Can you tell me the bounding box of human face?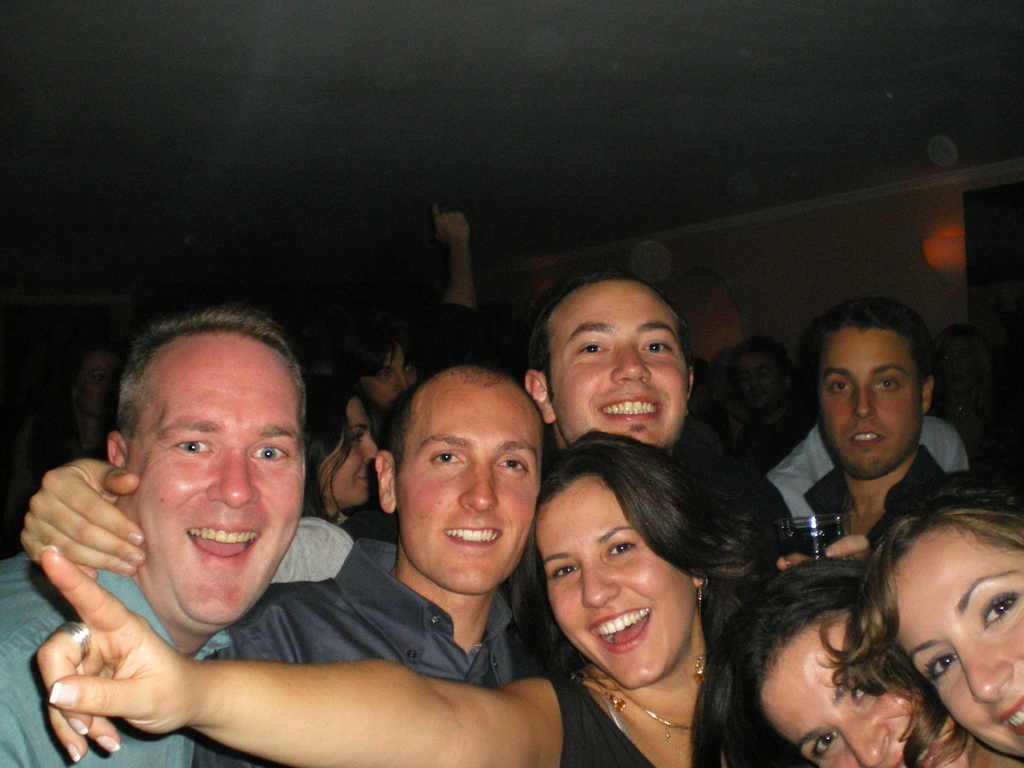
[x1=552, y1=287, x2=689, y2=444].
